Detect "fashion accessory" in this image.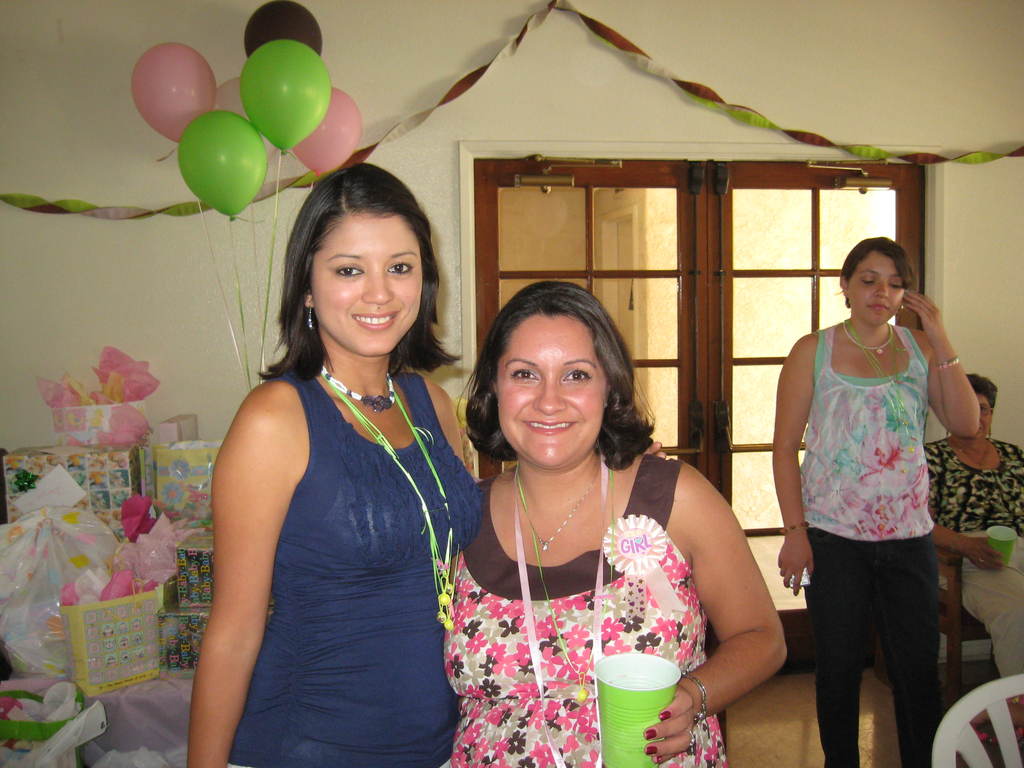
Detection: {"x1": 689, "y1": 716, "x2": 714, "y2": 755}.
